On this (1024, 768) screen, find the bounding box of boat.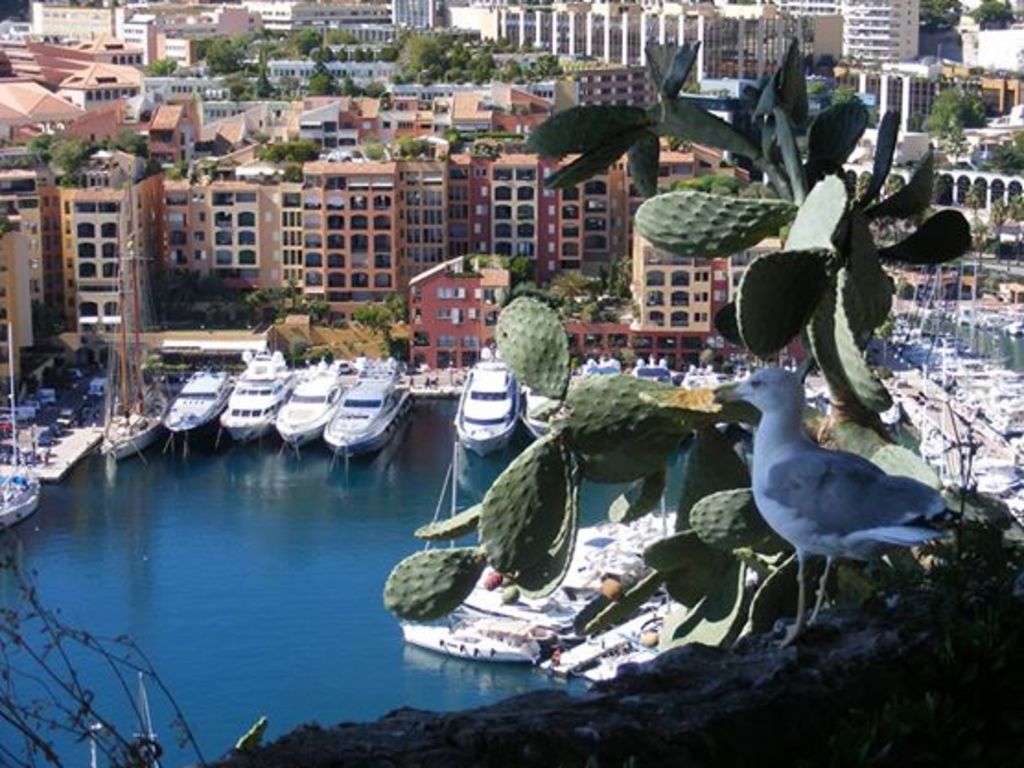
Bounding box: left=626, top=367, right=672, bottom=383.
